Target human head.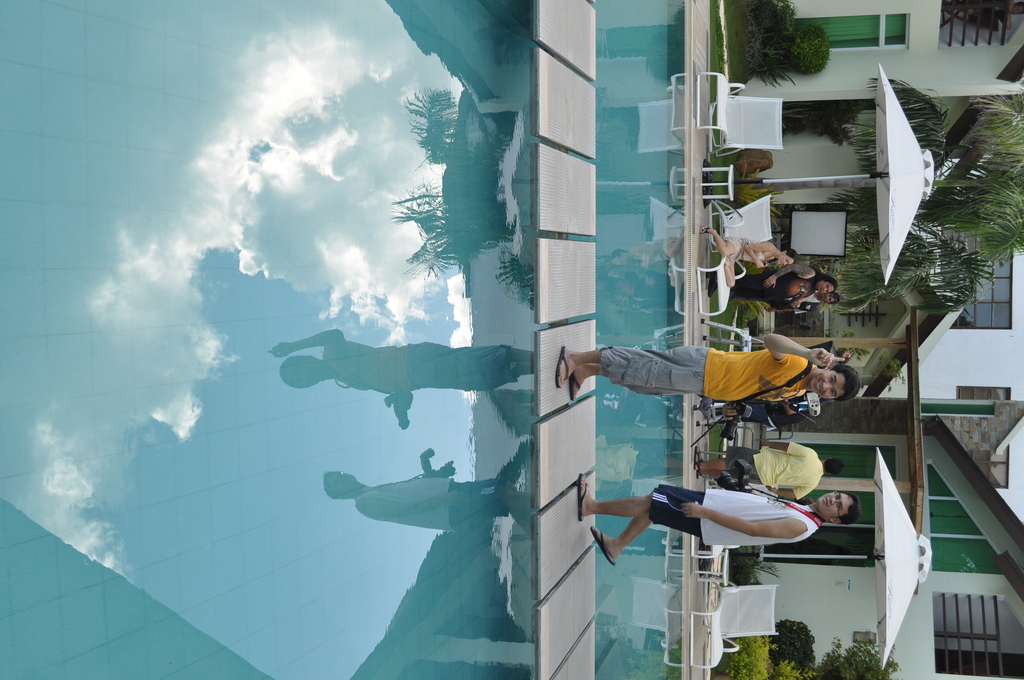
Target region: 817 275 836 294.
